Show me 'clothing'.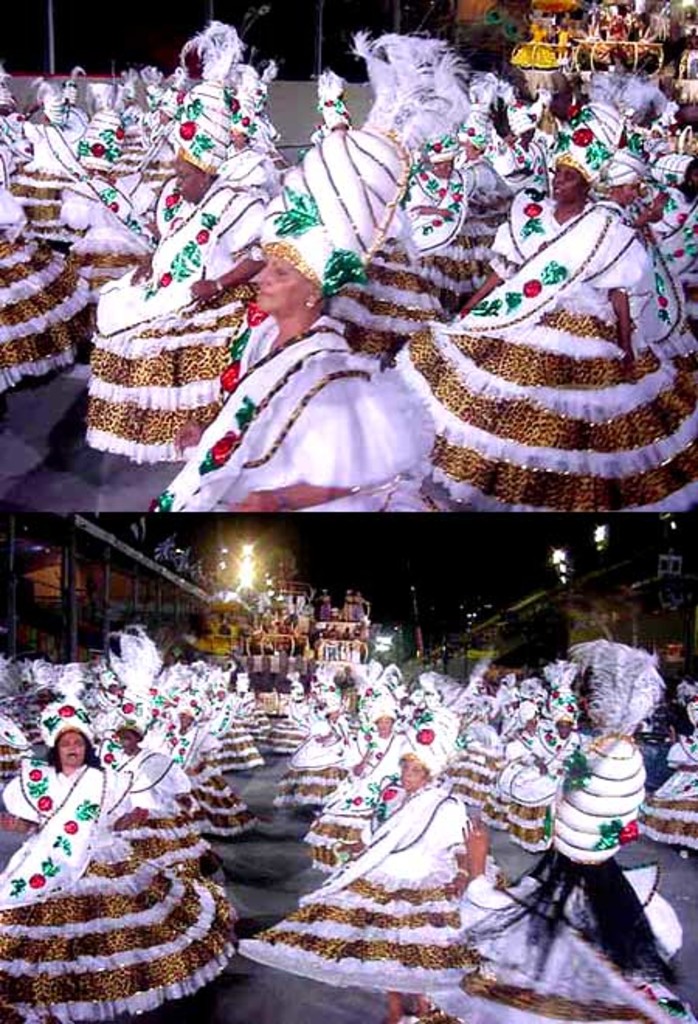
'clothing' is here: x1=0 y1=768 x2=225 y2=1019.
